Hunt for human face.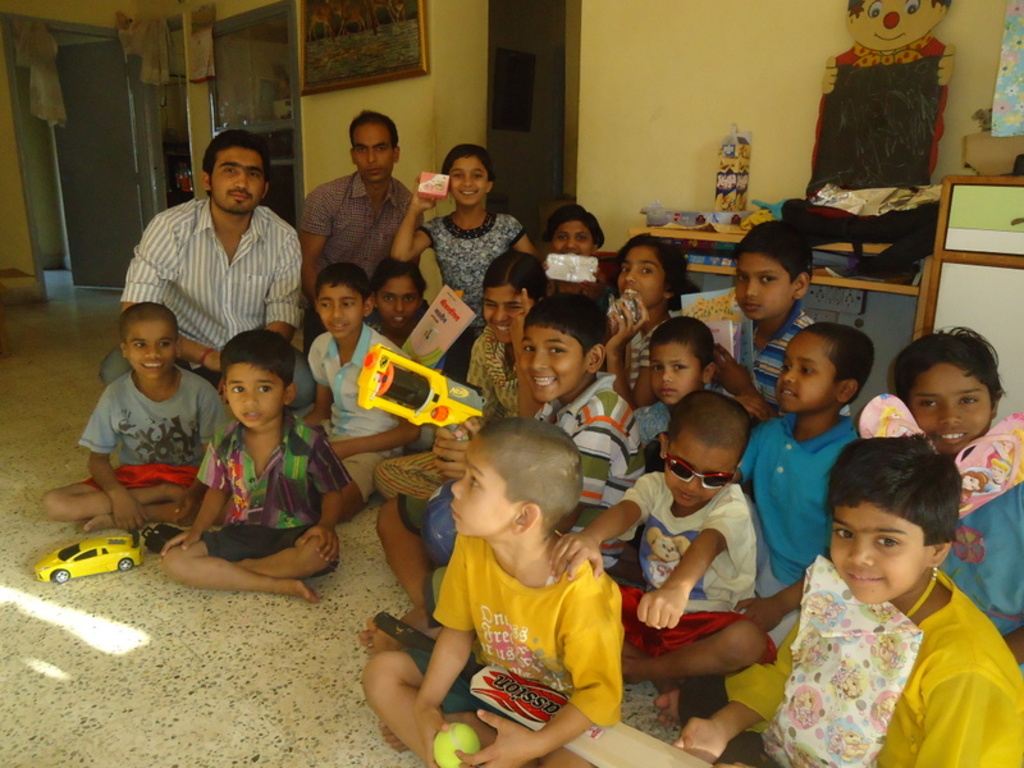
Hunted down at 908,367,991,452.
